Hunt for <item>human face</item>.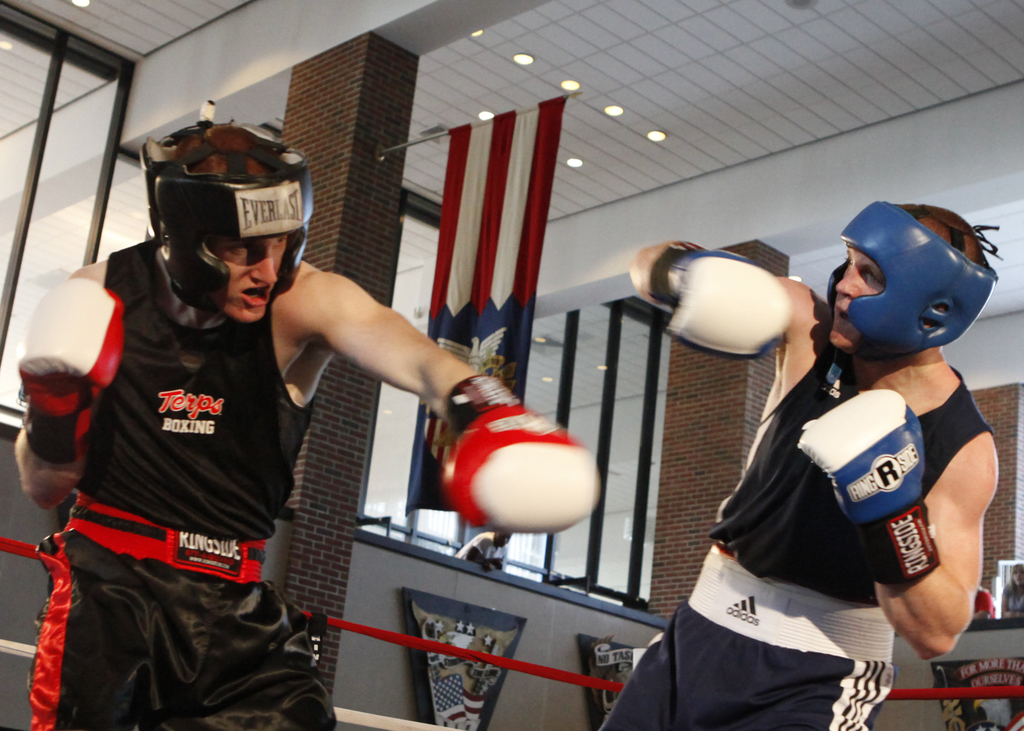
Hunted down at rect(828, 247, 883, 346).
